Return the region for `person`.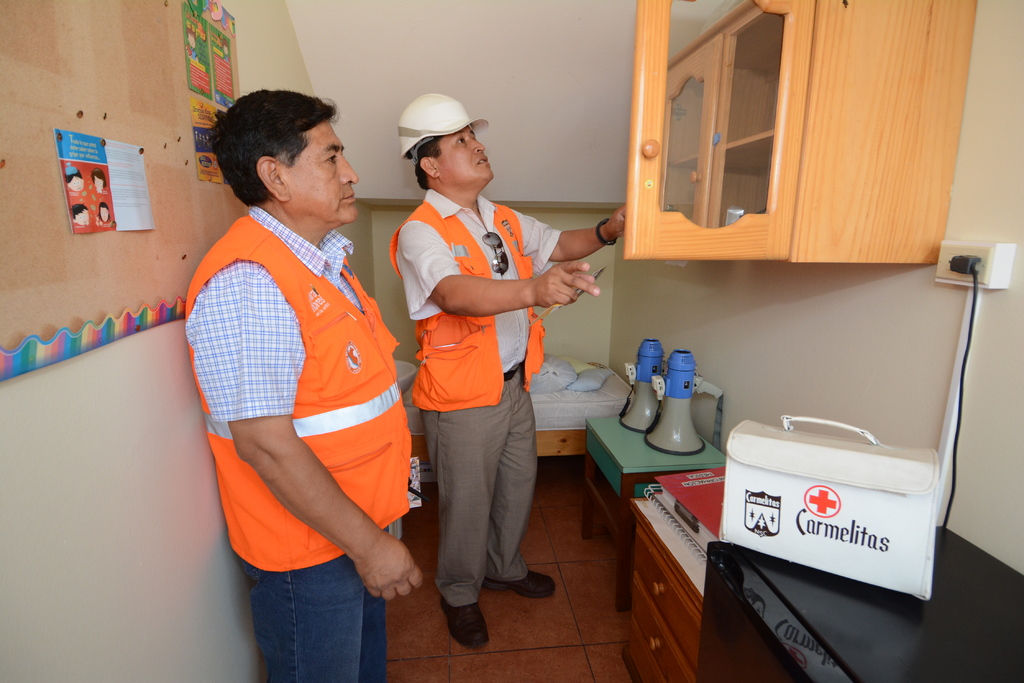
box(177, 86, 425, 682).
